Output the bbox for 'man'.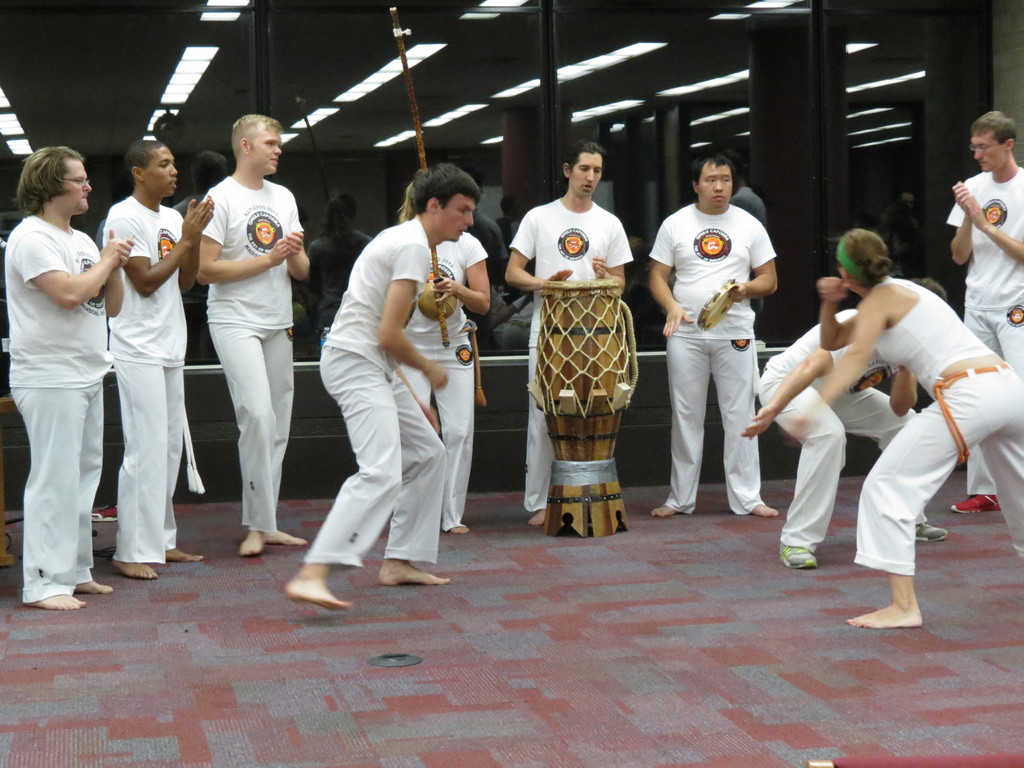
Rect(493, 139, 639, 524).
